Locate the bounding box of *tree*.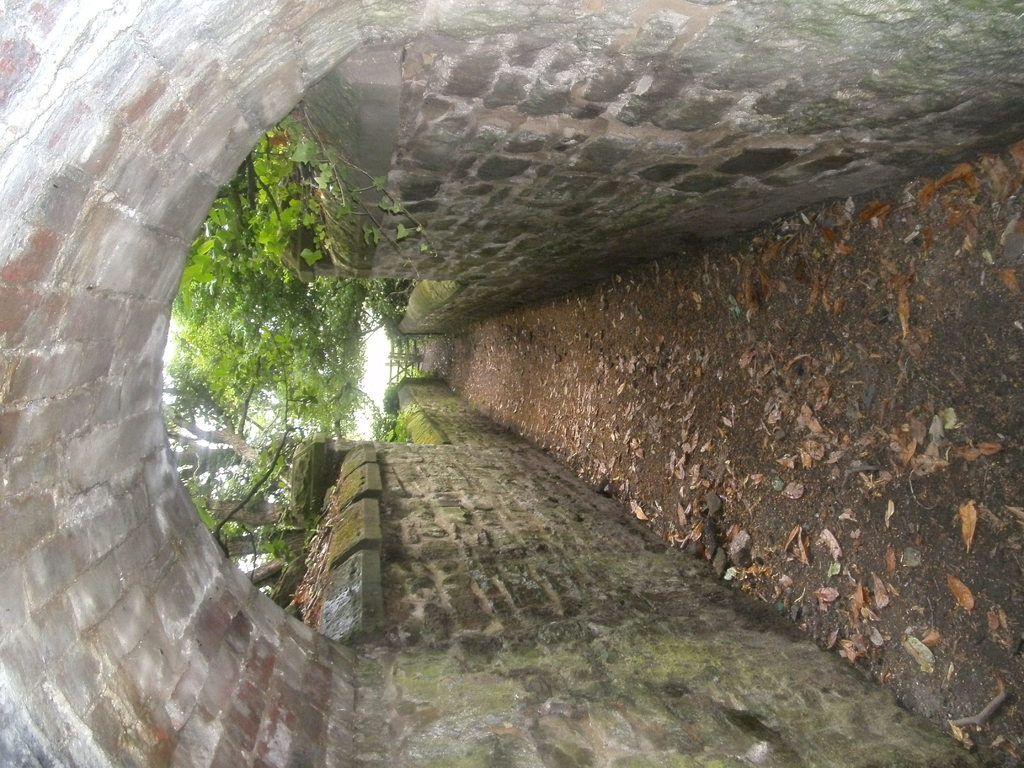
Bounding box: 163 140 381 431.
